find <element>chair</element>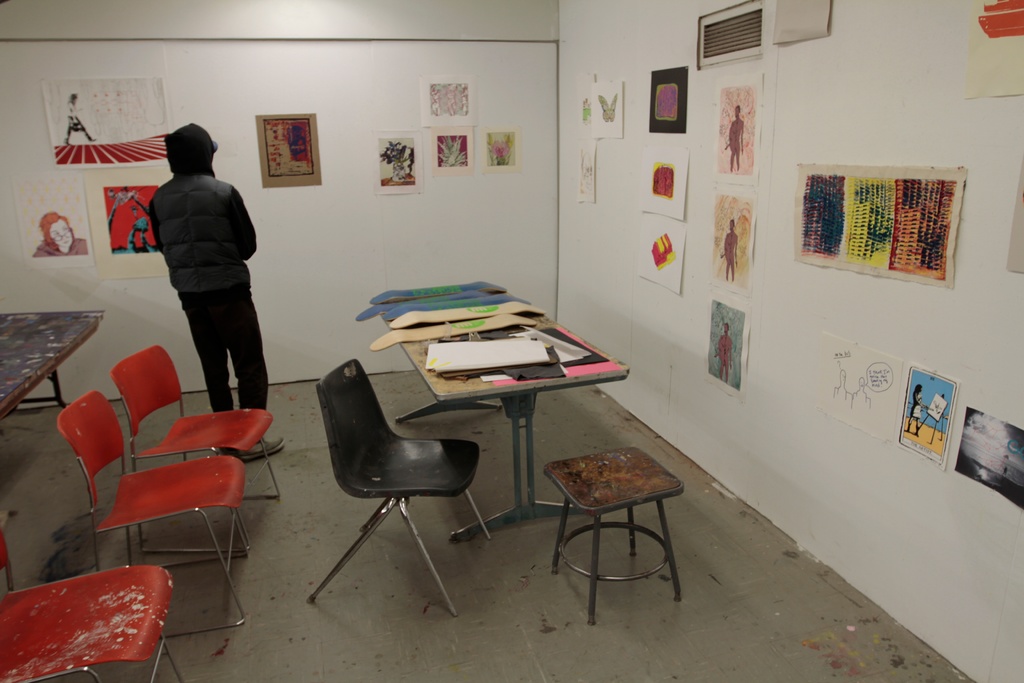
bbox(56, 391, 252, 639)
